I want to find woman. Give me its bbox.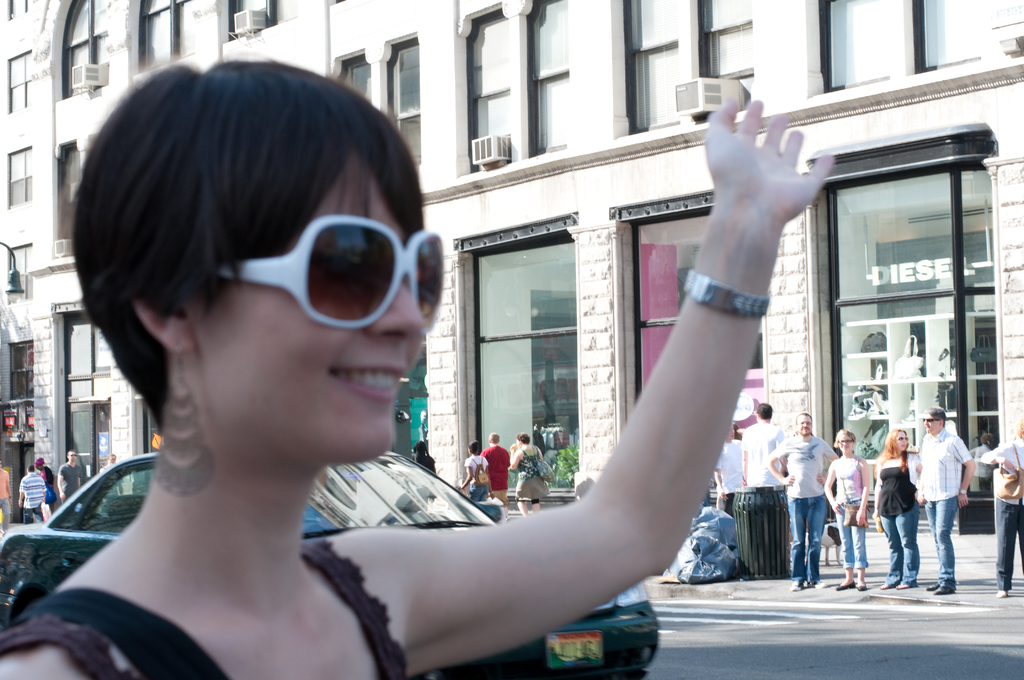
region(461, 439, 497, 497).
